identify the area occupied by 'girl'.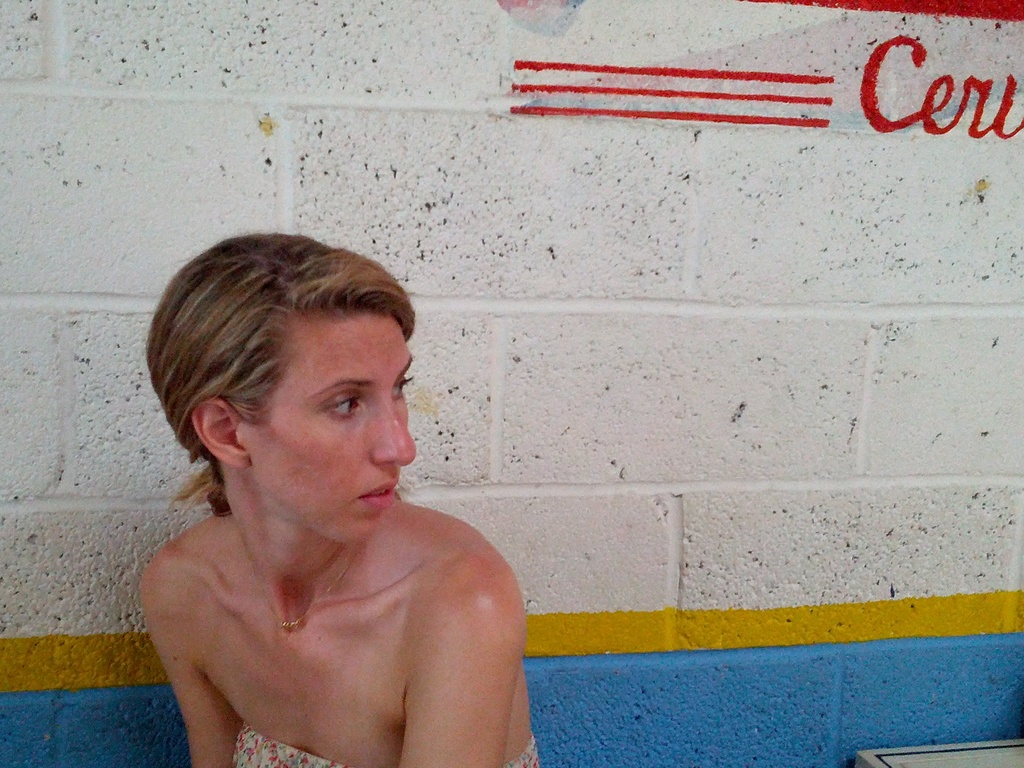
Area: box(145, 236, 549, 767).
